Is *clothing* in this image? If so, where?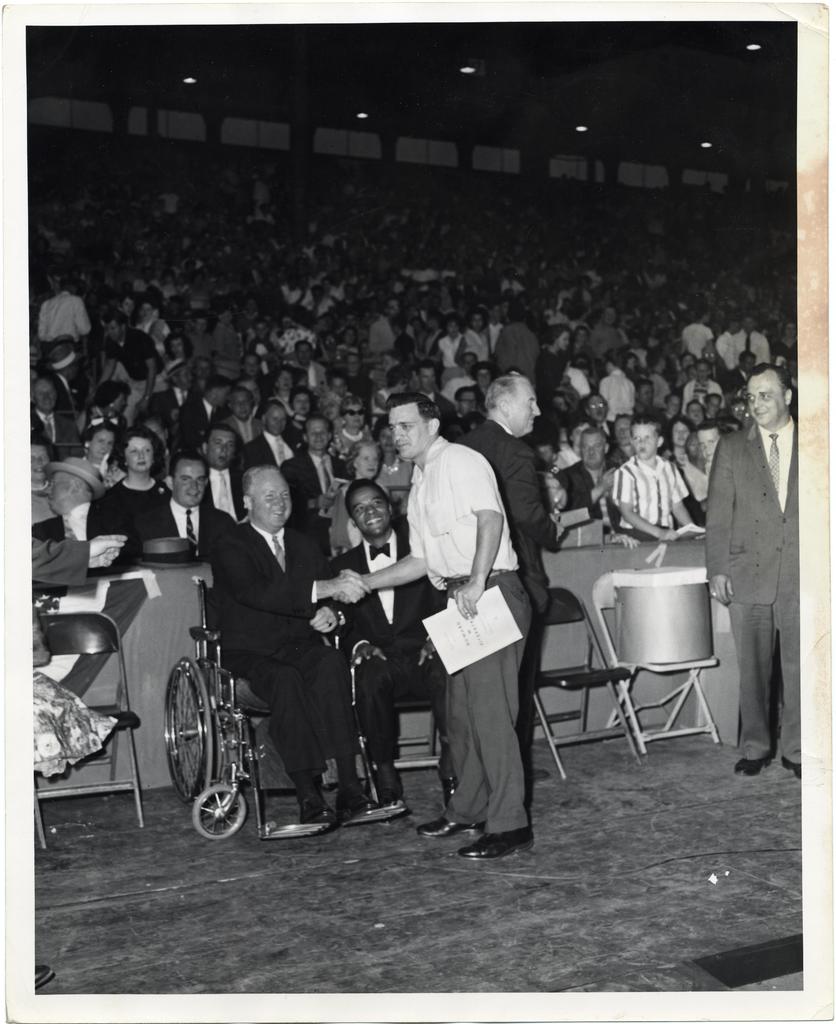
Yes, at {"left": 405, "top": 435, "right": 519, "bottom": 594}.
